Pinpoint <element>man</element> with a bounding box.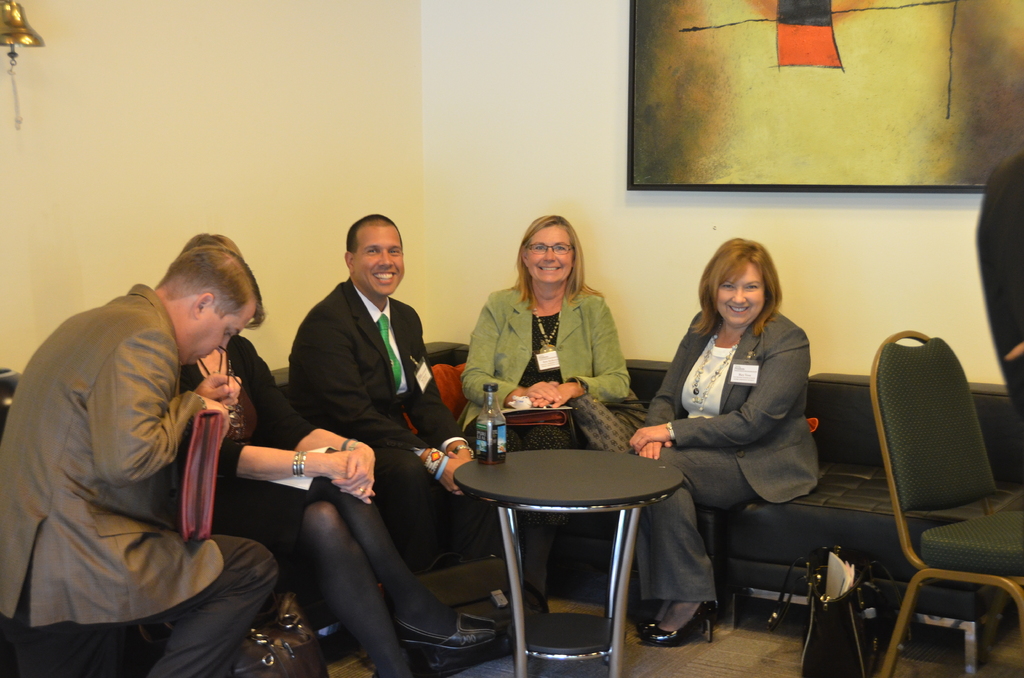
(left=278, top=206, right=472, bottom=582).
